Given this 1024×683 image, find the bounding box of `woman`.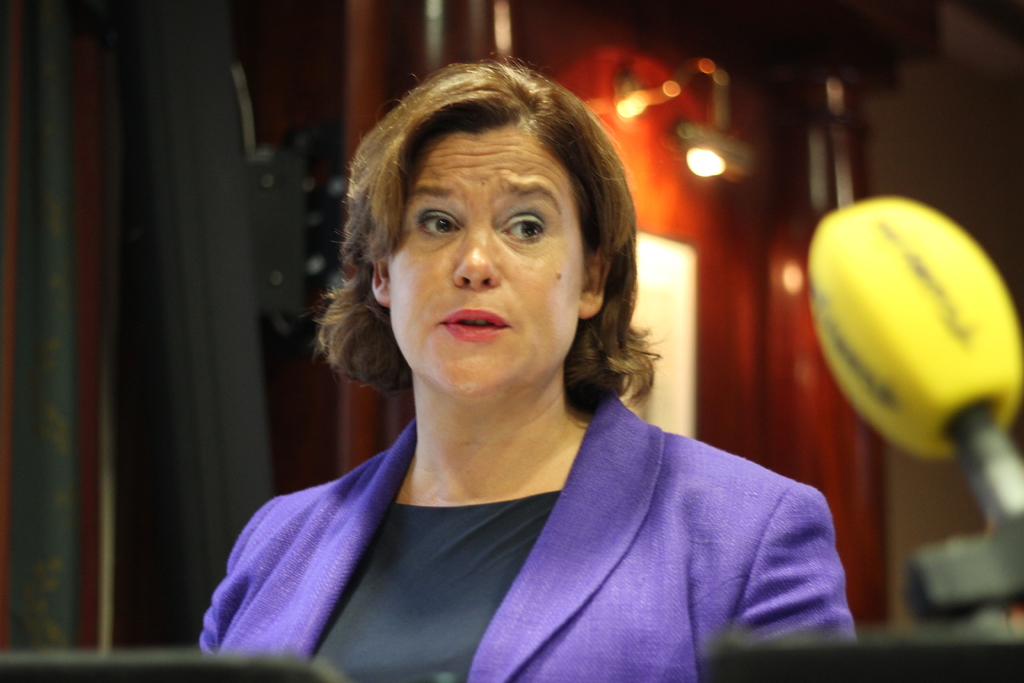
<region>195, 69, 858, 671</region>.
